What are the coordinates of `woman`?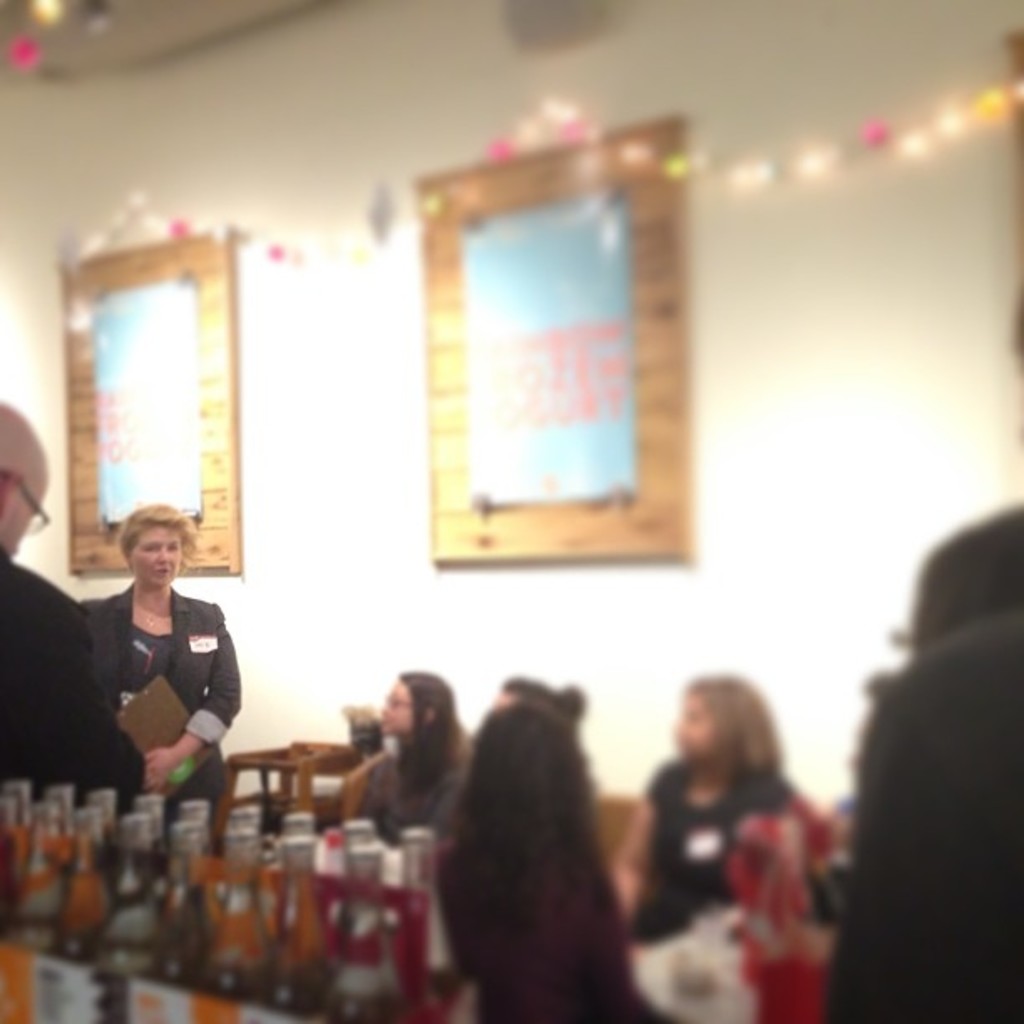
bbox(80, 502, 244, 827).
